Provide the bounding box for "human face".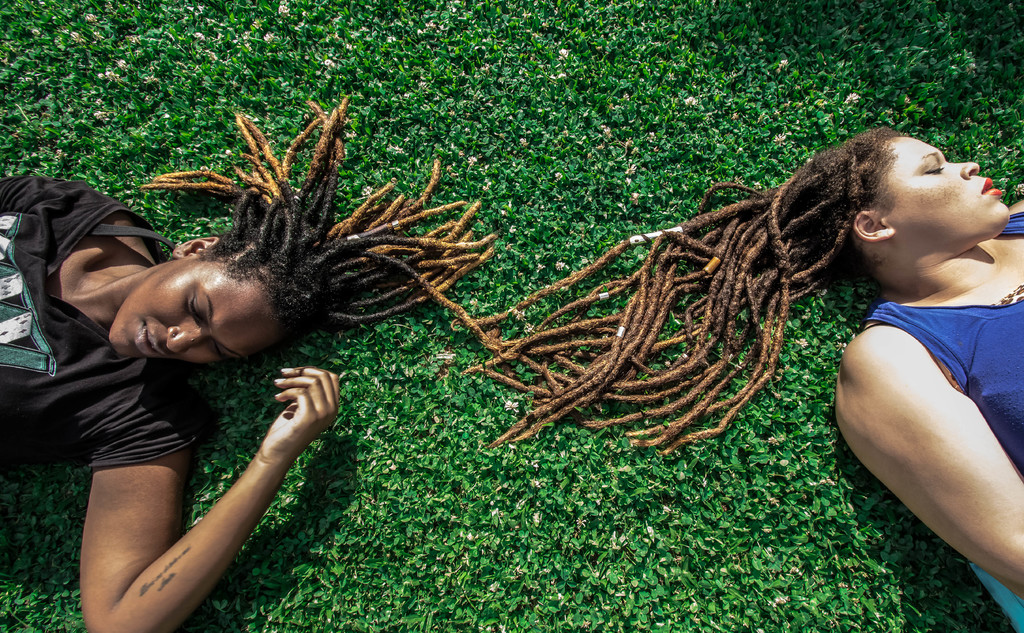
Rect(111, 255, 276, 366).
